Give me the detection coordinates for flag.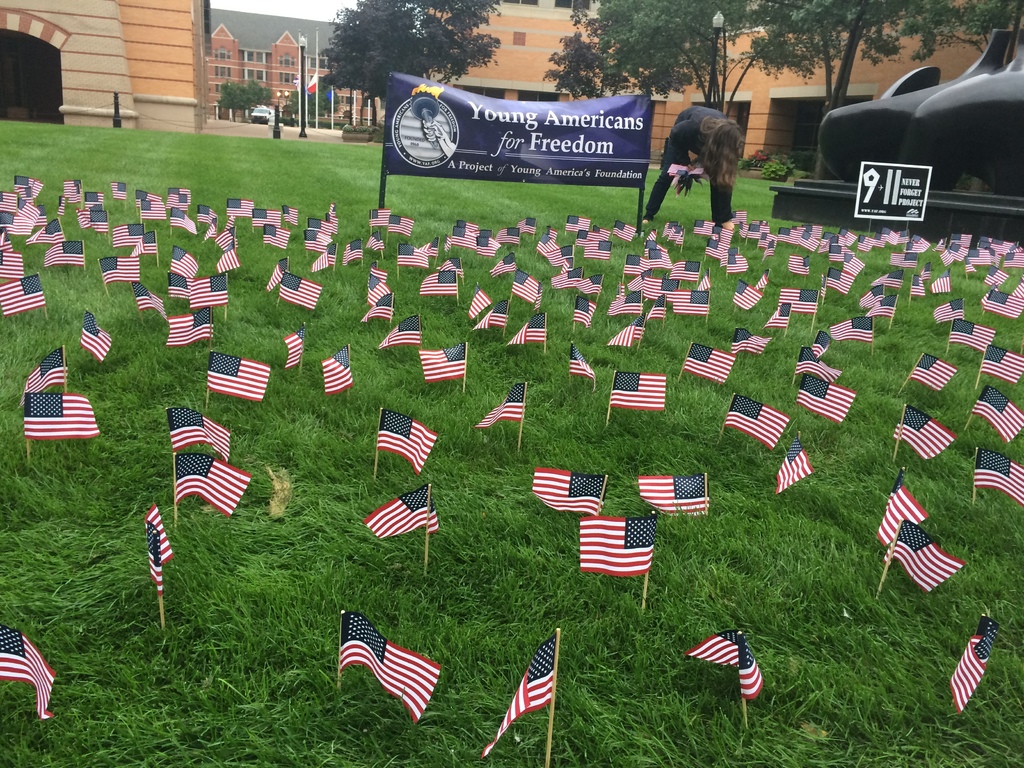
(0, 248, 21, 277).
